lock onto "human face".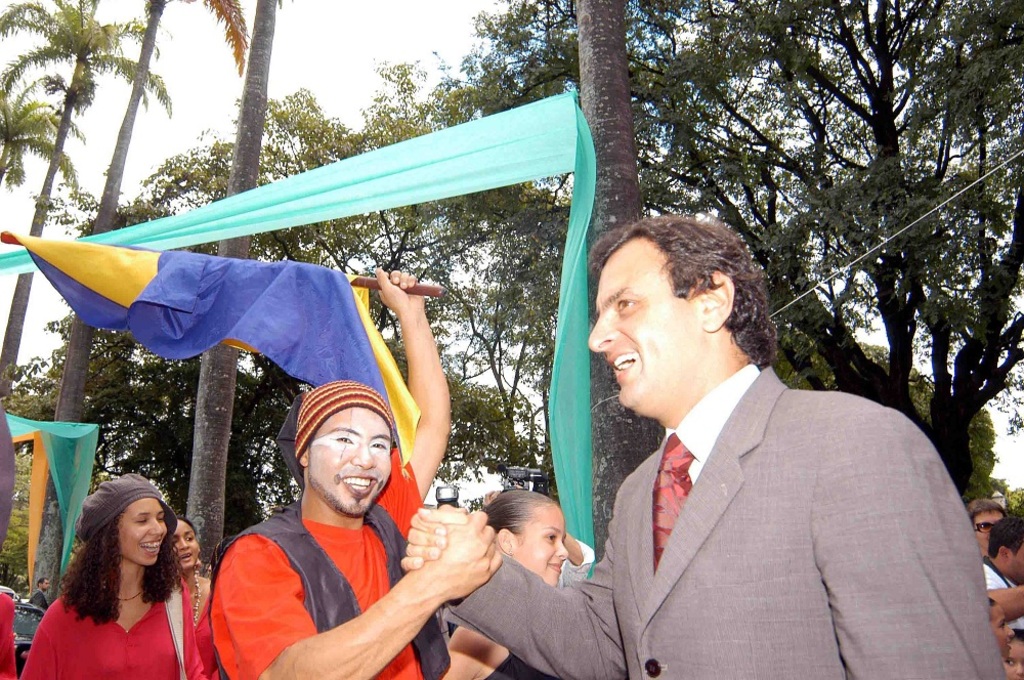
Locked: [x1=512, y1=506, x2=568, y2=586].
